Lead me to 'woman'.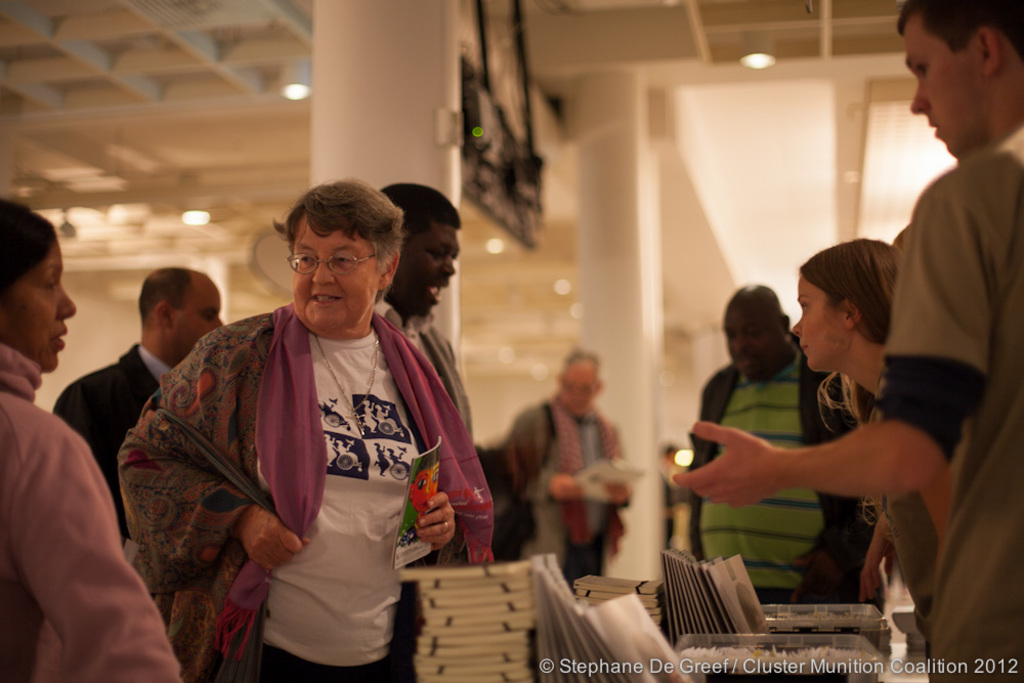
Lead to detection(783, 233, 924, 626).
